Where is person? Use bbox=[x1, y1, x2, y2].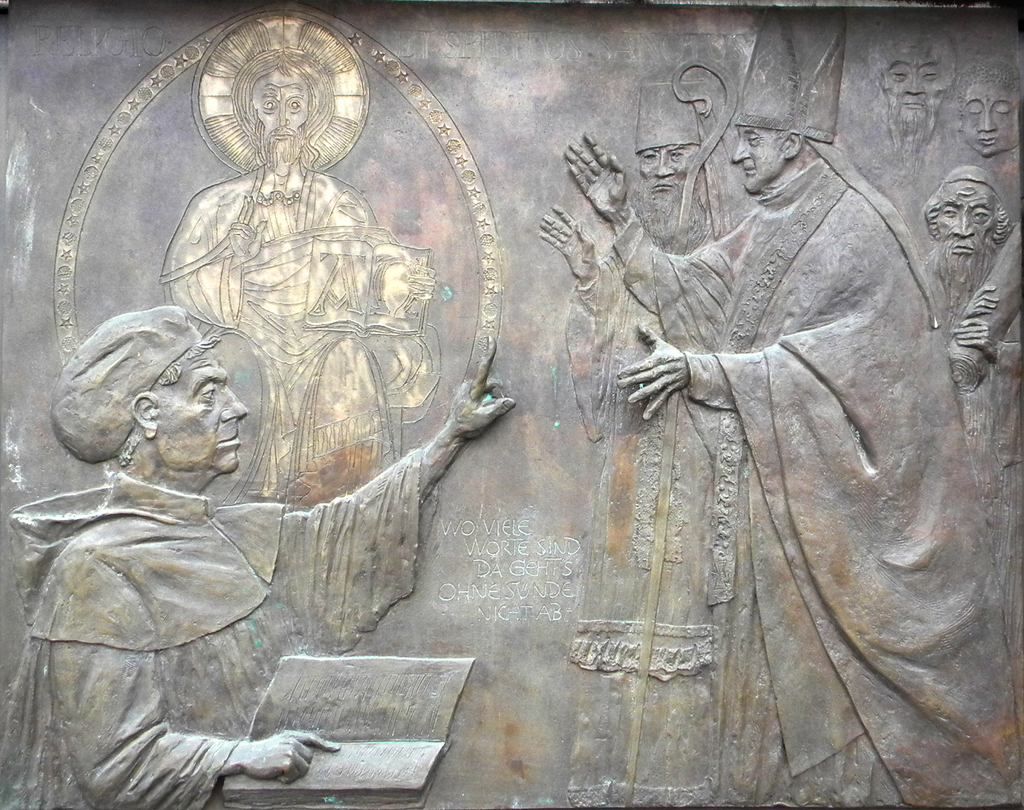
bbox=[539, 77, 734, 809].
